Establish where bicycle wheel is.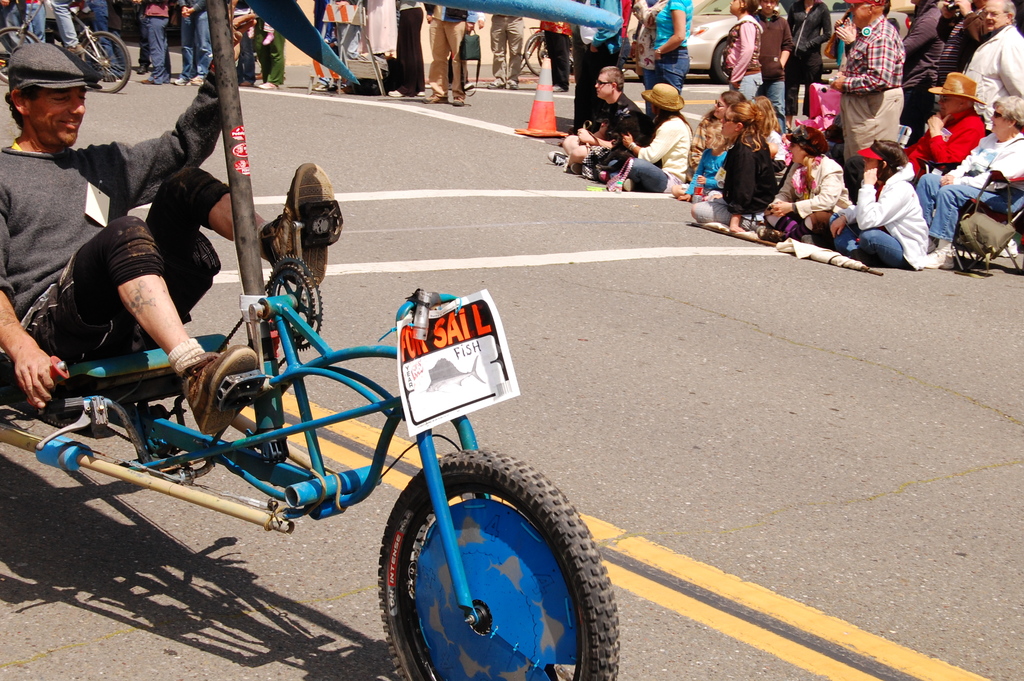
Established at BBox(81, 32, 133, 95).
